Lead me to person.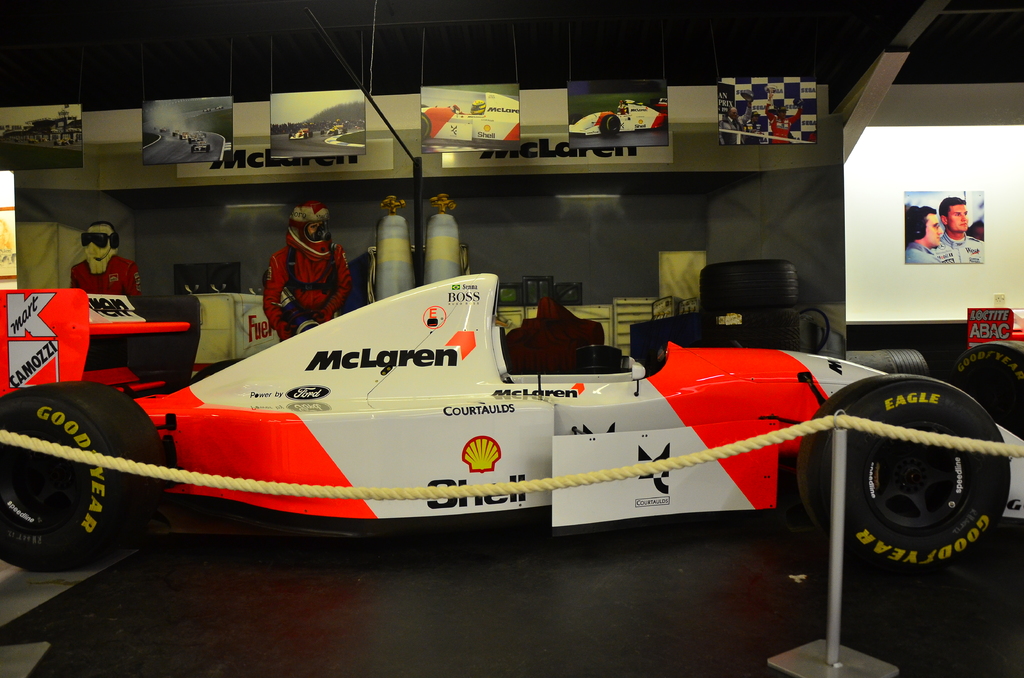
Lead to bbox=[246, 205, 372, 343].
